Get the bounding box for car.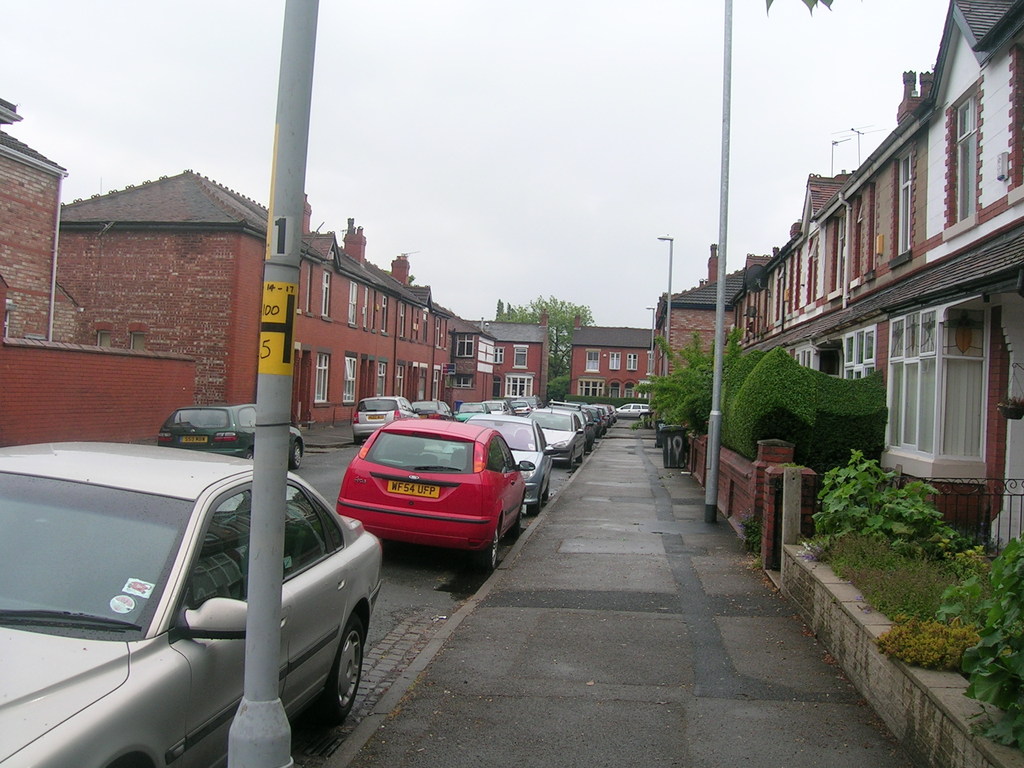
(x1=16, y1=422, x2=371, y2=761).
